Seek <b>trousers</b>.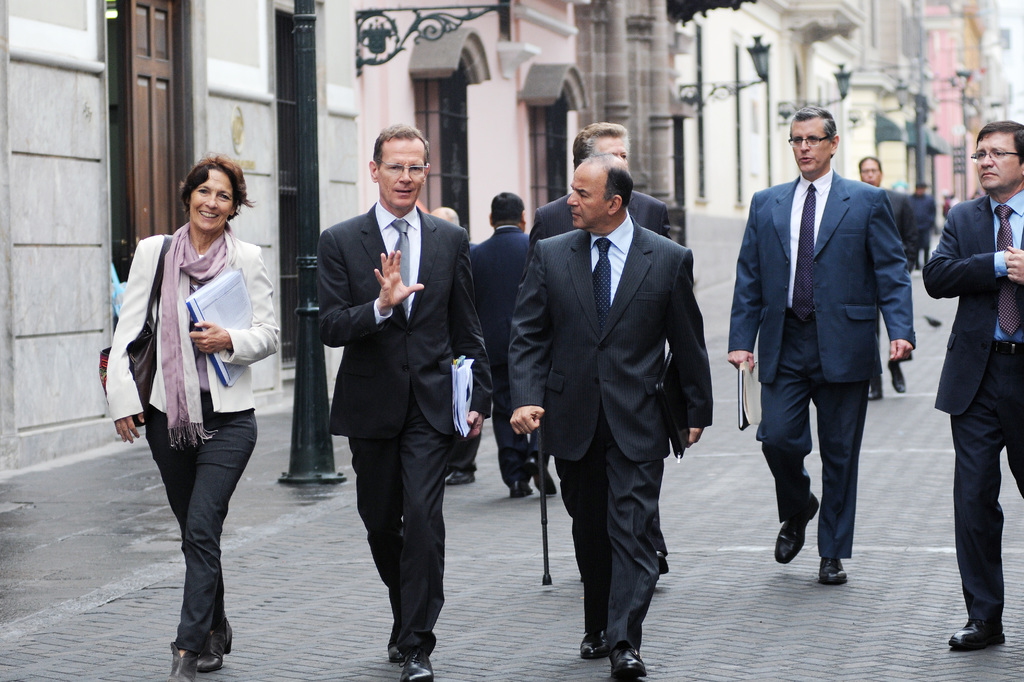
left=144, top=392, right=257, bottom=651.
